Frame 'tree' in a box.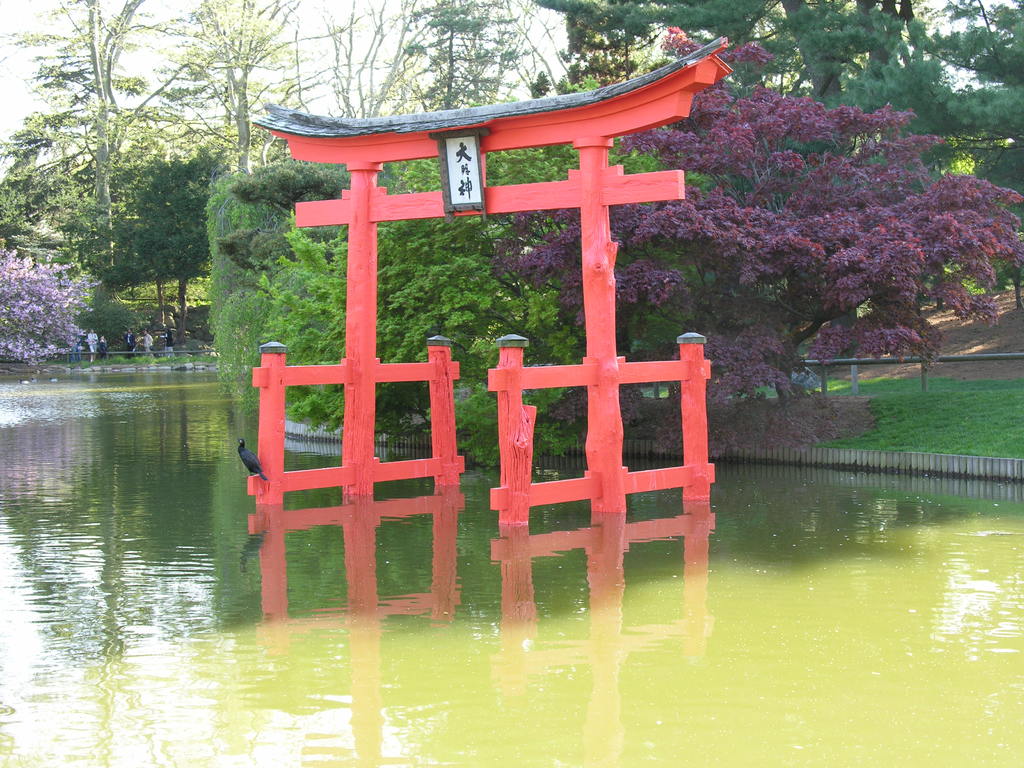
[102, 0, 417, 175].
